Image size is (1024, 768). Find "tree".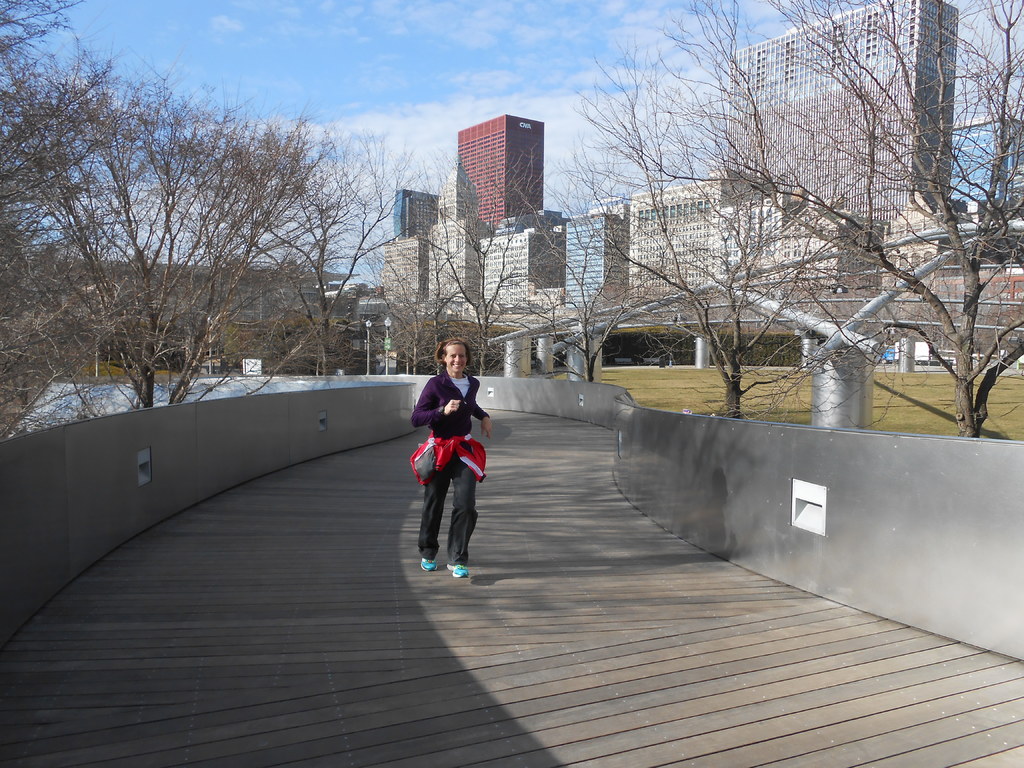
{"left": 424, "top": 143, "right": 567, "bottom": 376}.
